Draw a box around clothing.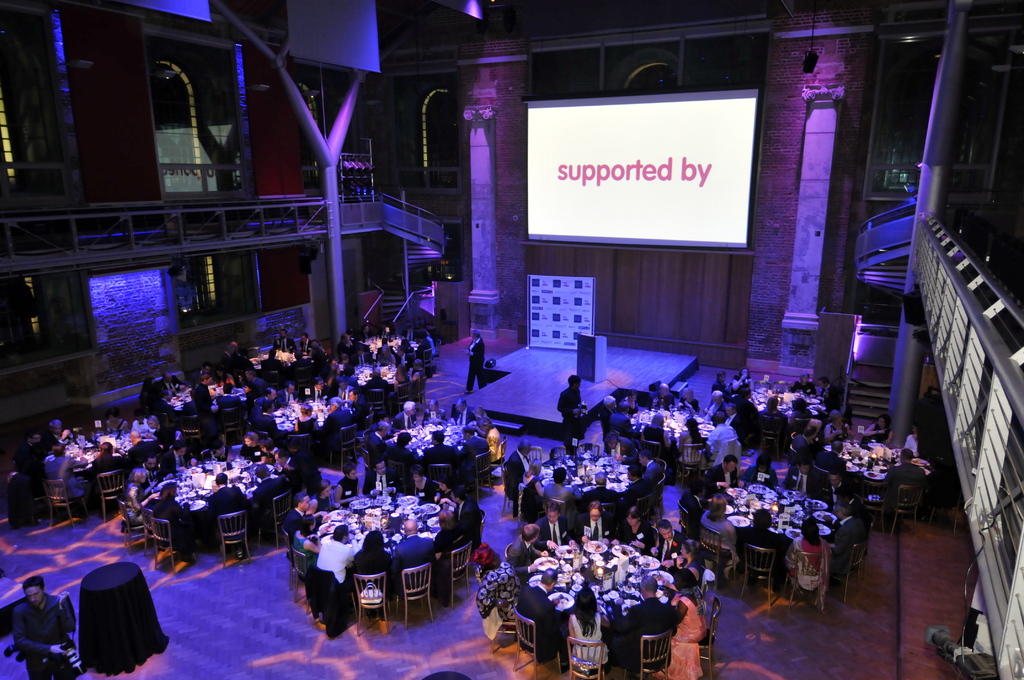
BBox(250, 471, 280, 519).
